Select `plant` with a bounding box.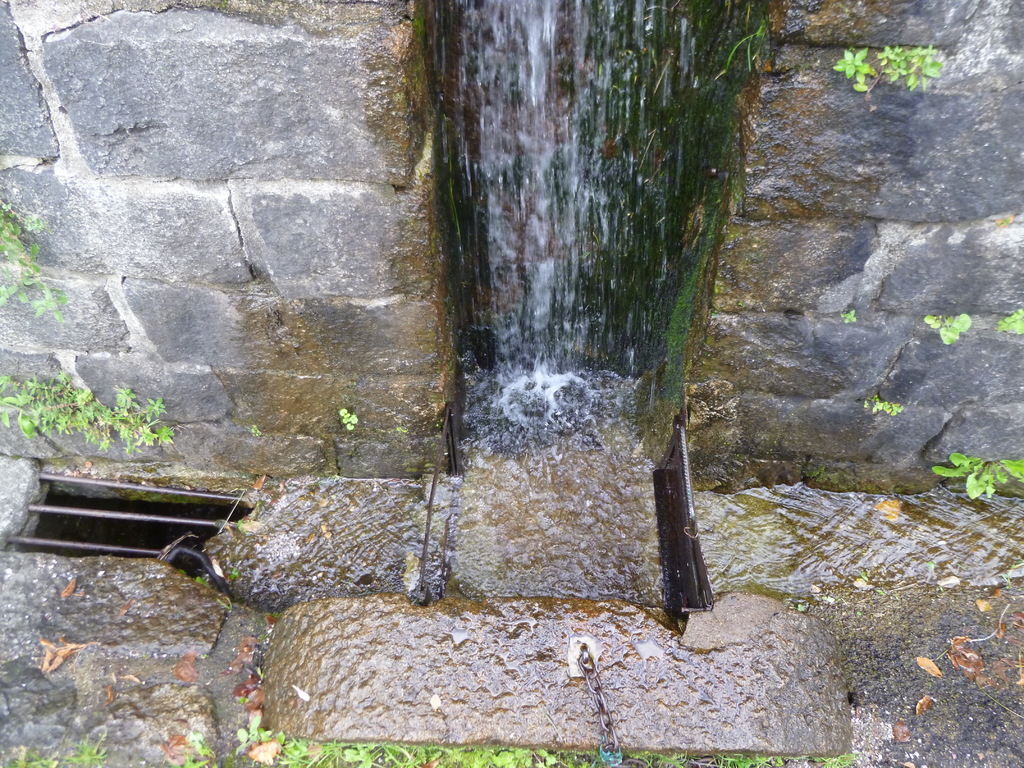
region(193, 577, 209, 596).
